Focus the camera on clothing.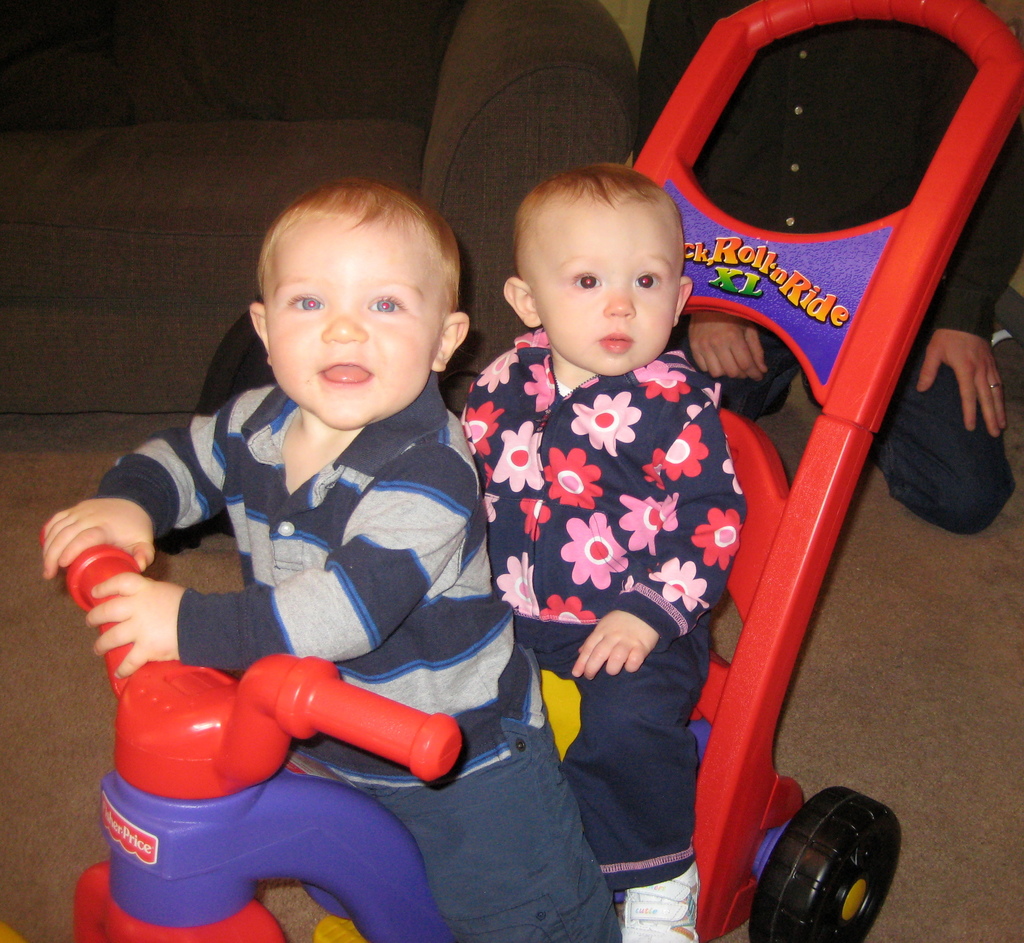
Focus region: [left=89, top=370, right=623, bottom=942].
